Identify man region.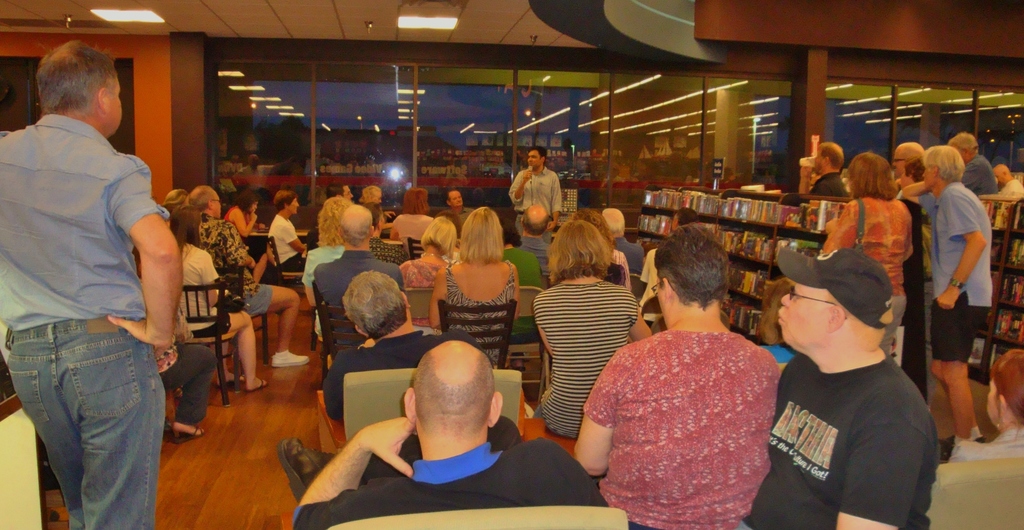
Region: pyautogui.locateOnScreen(735, 243, 950, 529).
